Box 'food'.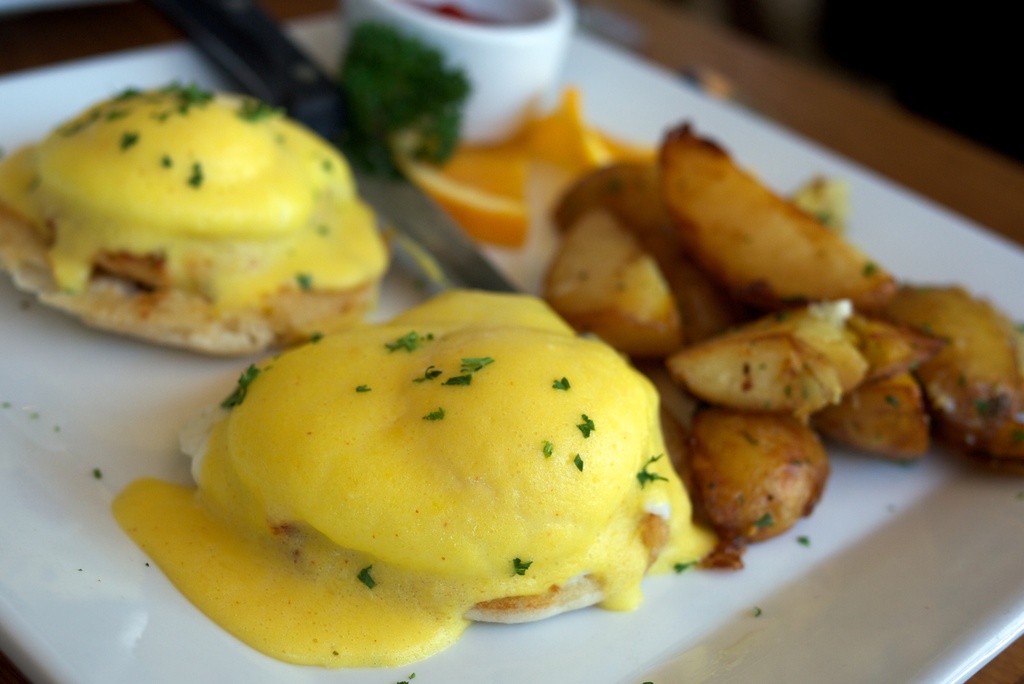
434:0:489:27.
